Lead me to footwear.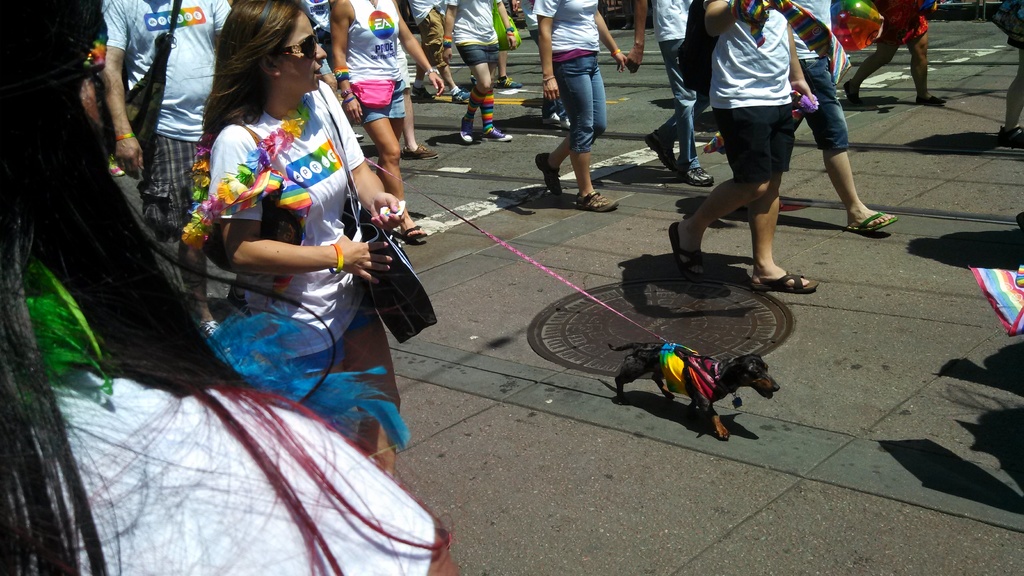
Lead to BBox(750, 269, 816, 292).
